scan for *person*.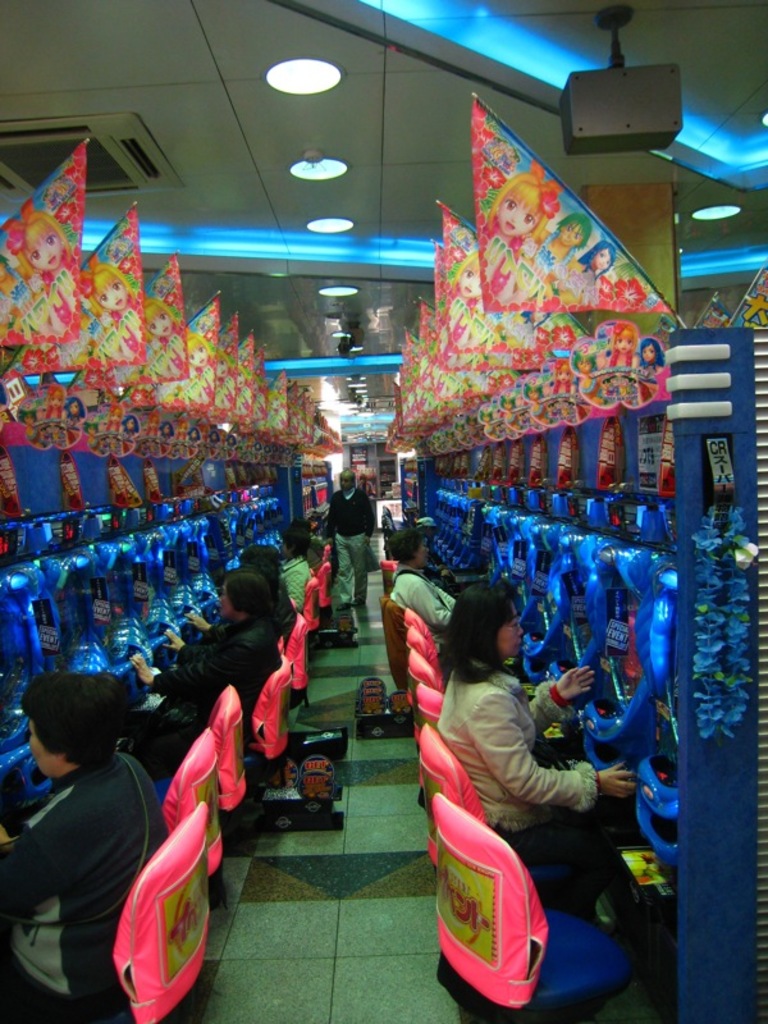
Scan result: 284/512/340/580.
